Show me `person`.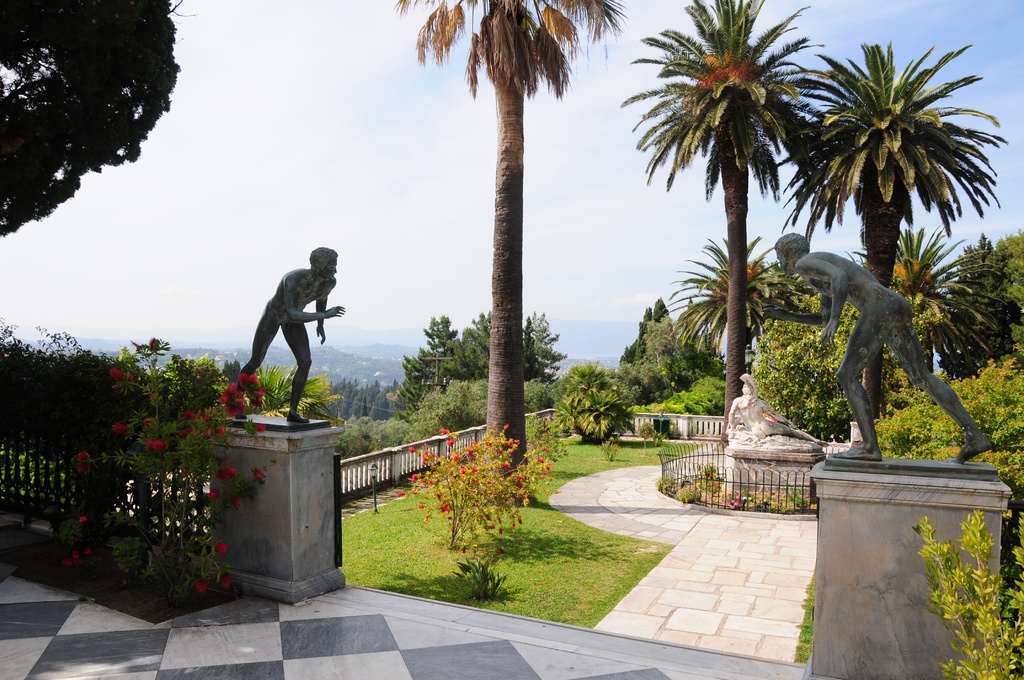
`person` is here: 760/226/995/466.
